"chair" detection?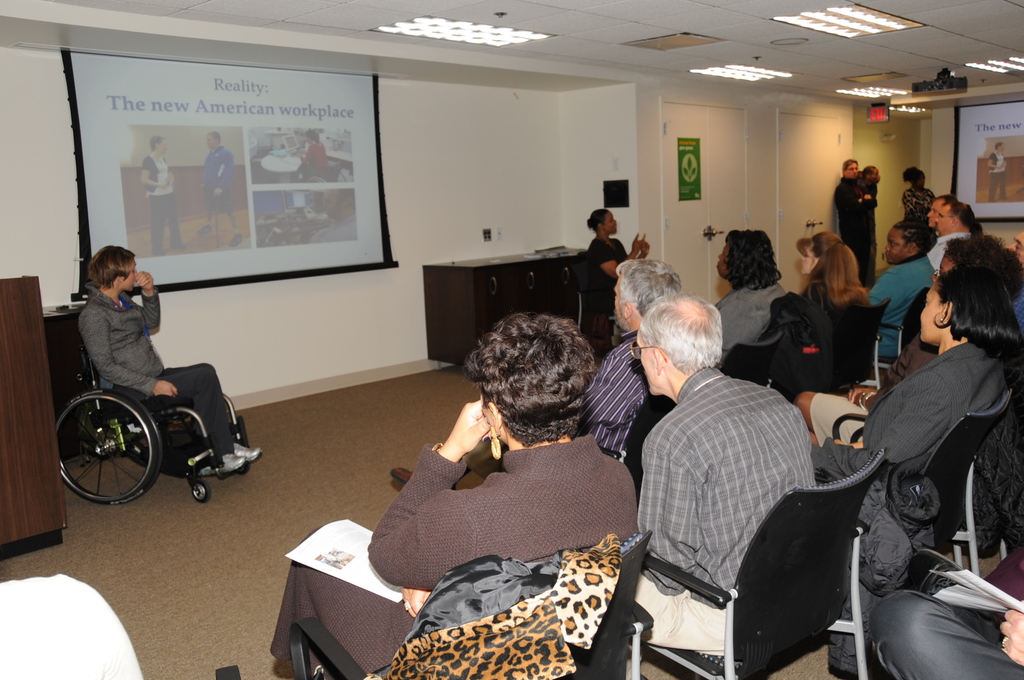
[x1=719, y1=329, x2=780, y2=391]
